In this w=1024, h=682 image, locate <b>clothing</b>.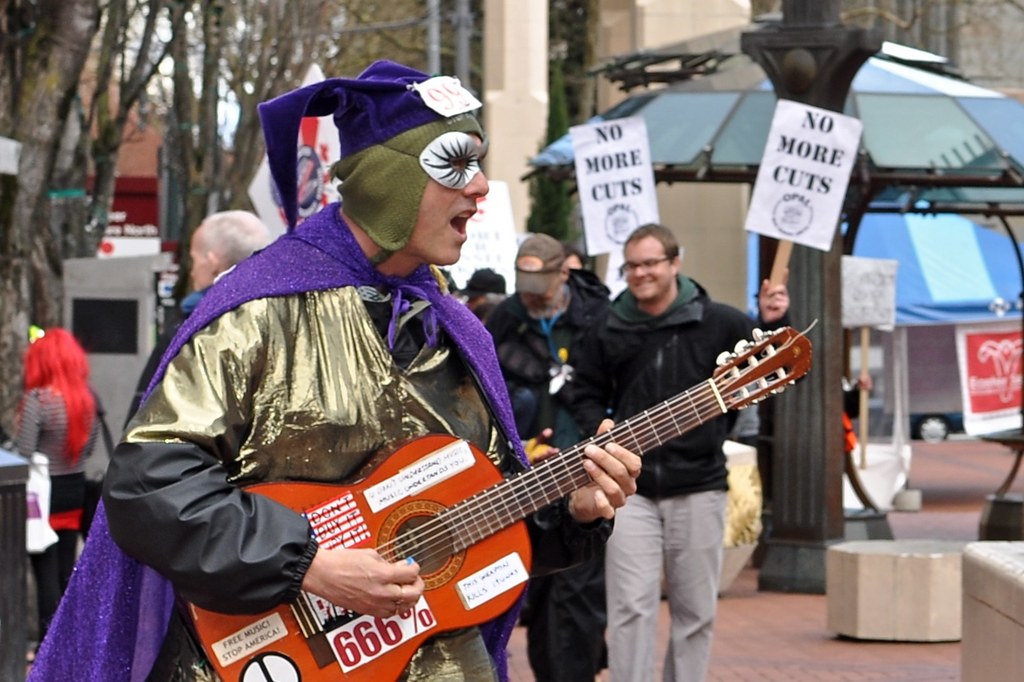
Bounding box: select_region(575, 271, 792, 681).
